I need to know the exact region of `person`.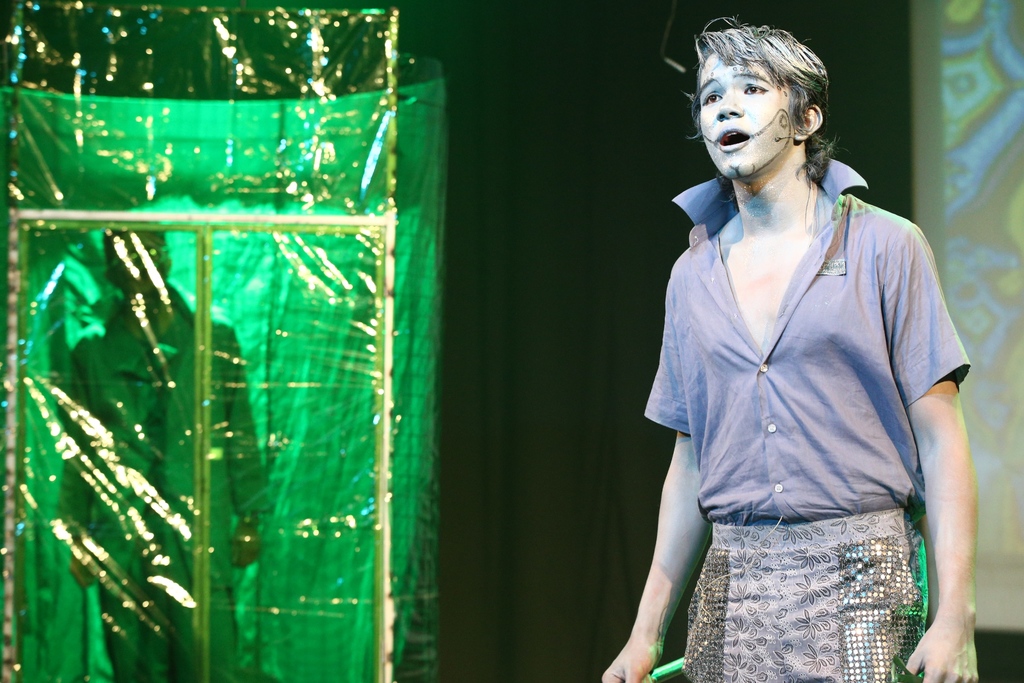
Region: (633,3,998,682).
